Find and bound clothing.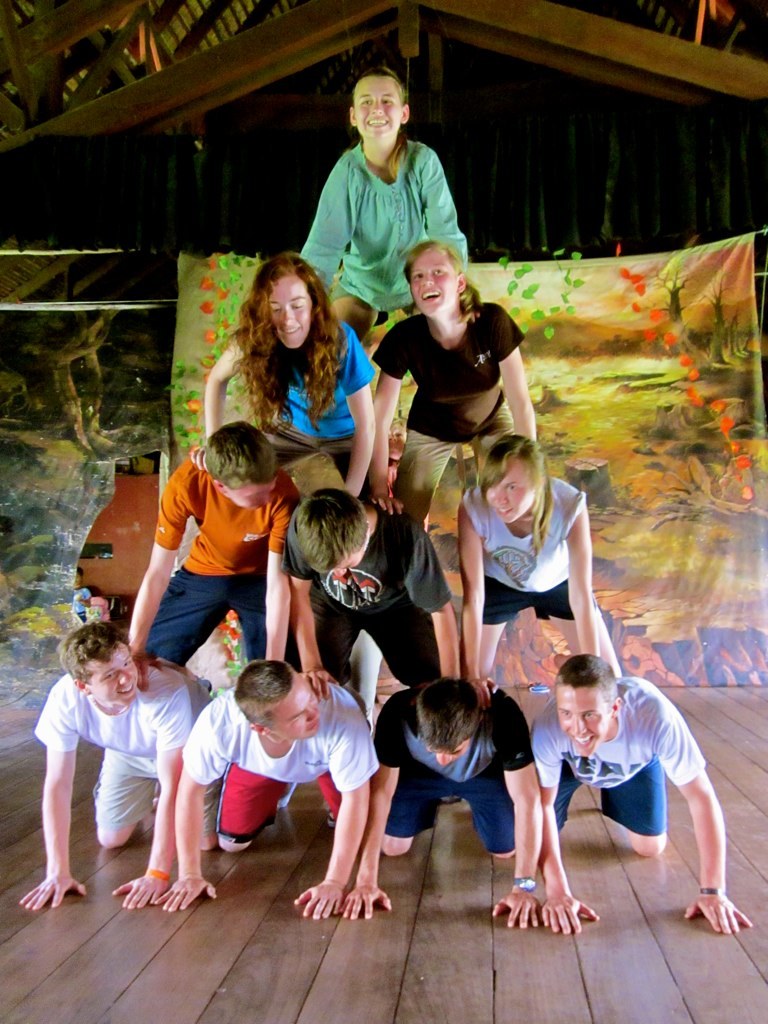
Bound: bbox(178, 672, 376, 842).
